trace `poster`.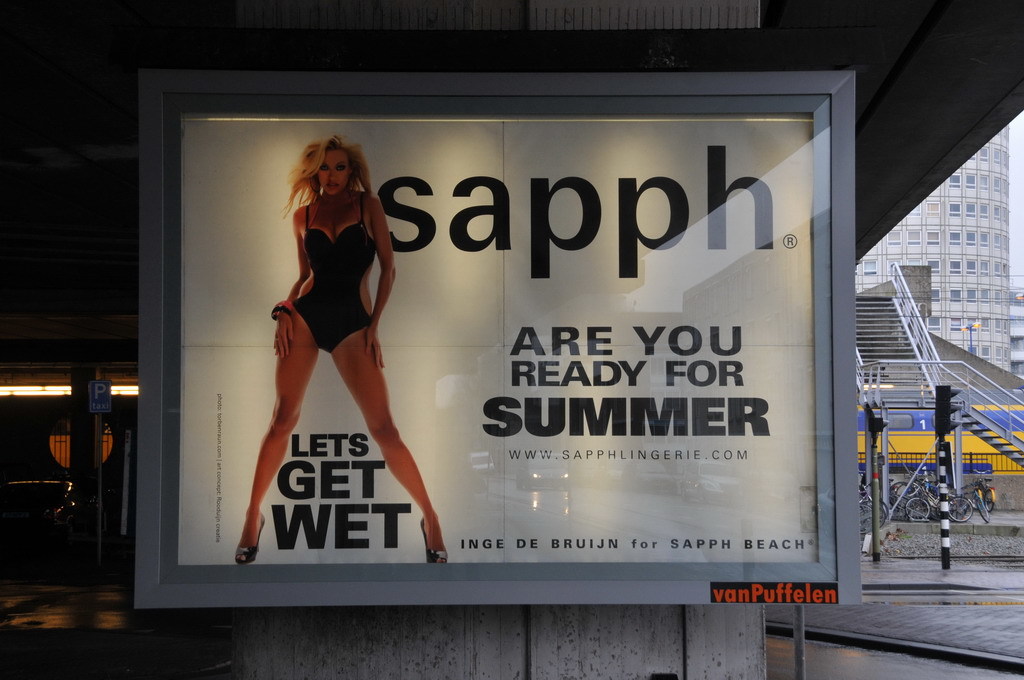
Traced to rect(180, 111, 817, 563).
